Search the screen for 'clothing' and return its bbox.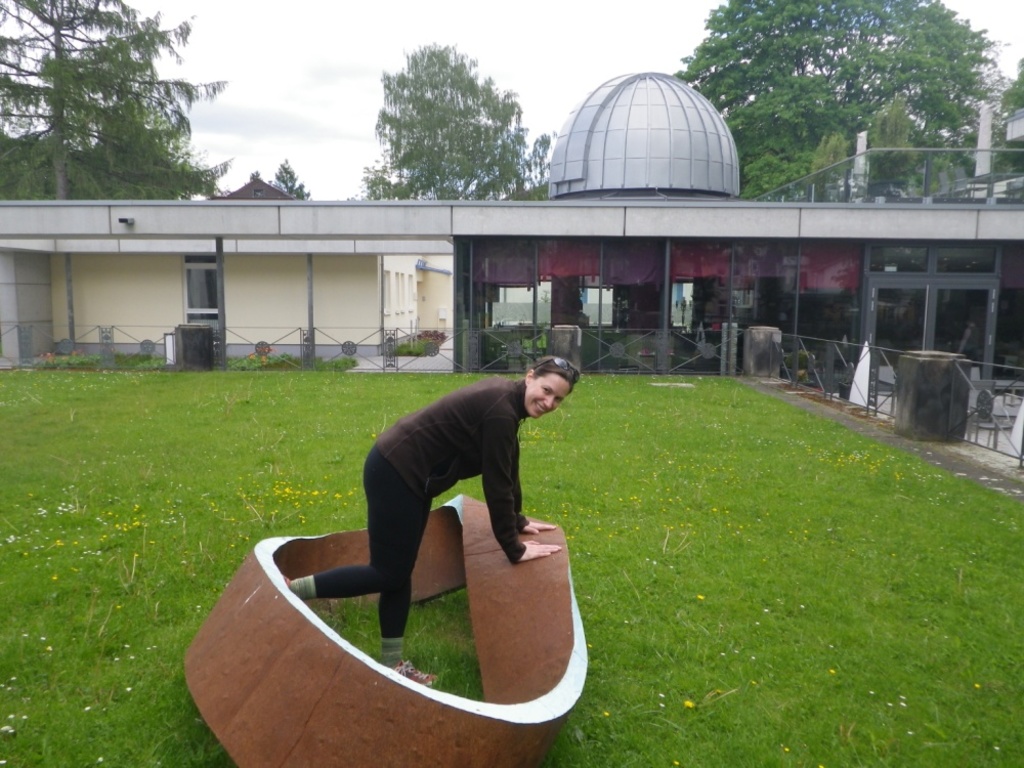
Found: select_region(333, 360, 575, 601).
